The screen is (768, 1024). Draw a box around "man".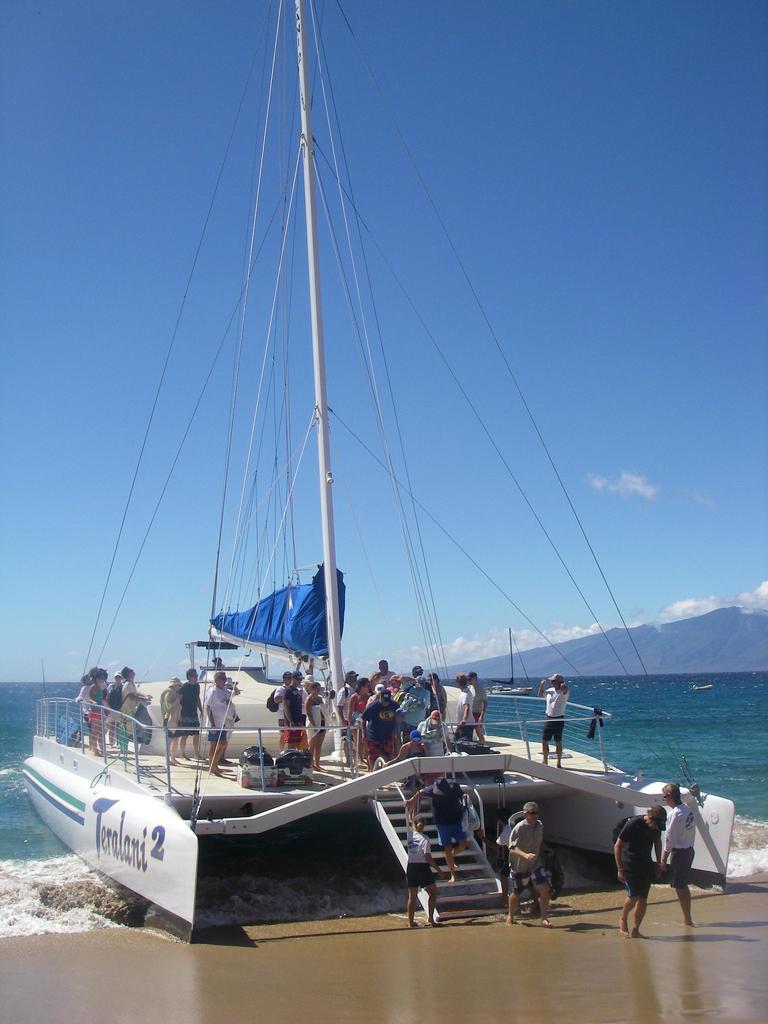
<box>466,669,488,748</box>.
